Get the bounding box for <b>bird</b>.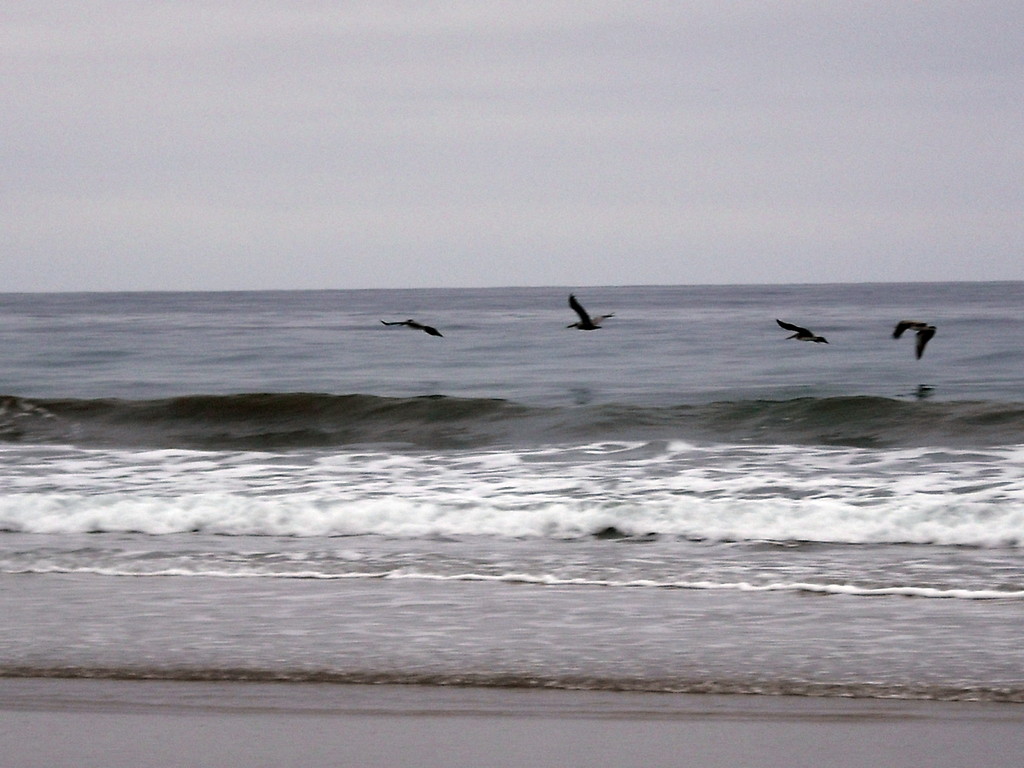
{"left": 888, "top": 316, "right": 944, "bottom": 367}.
